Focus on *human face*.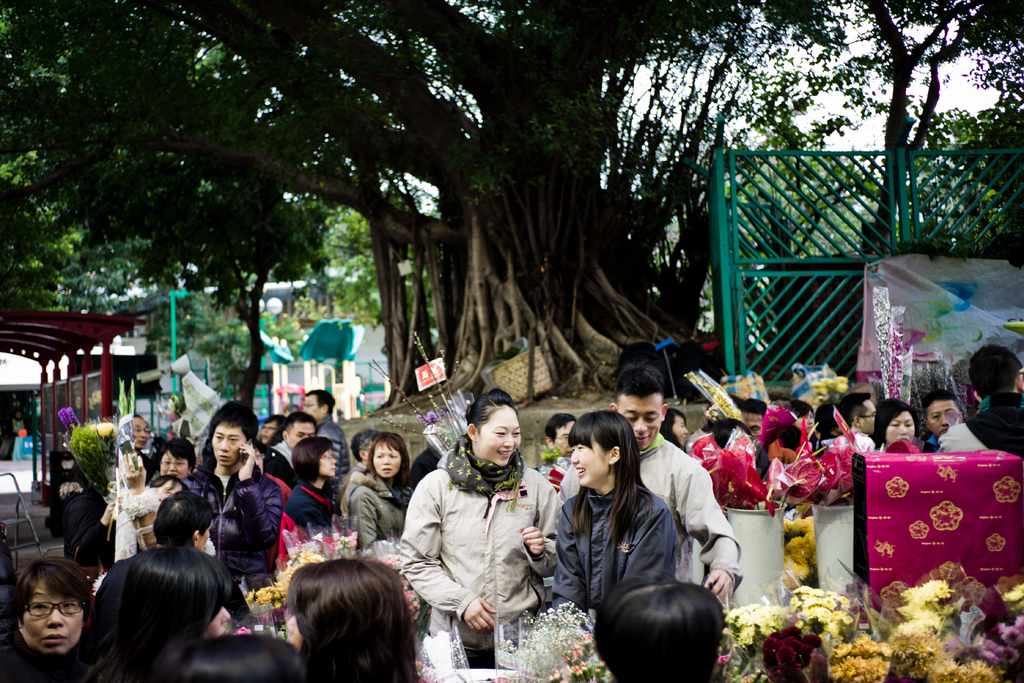
Focused at 616/395/668/450.
